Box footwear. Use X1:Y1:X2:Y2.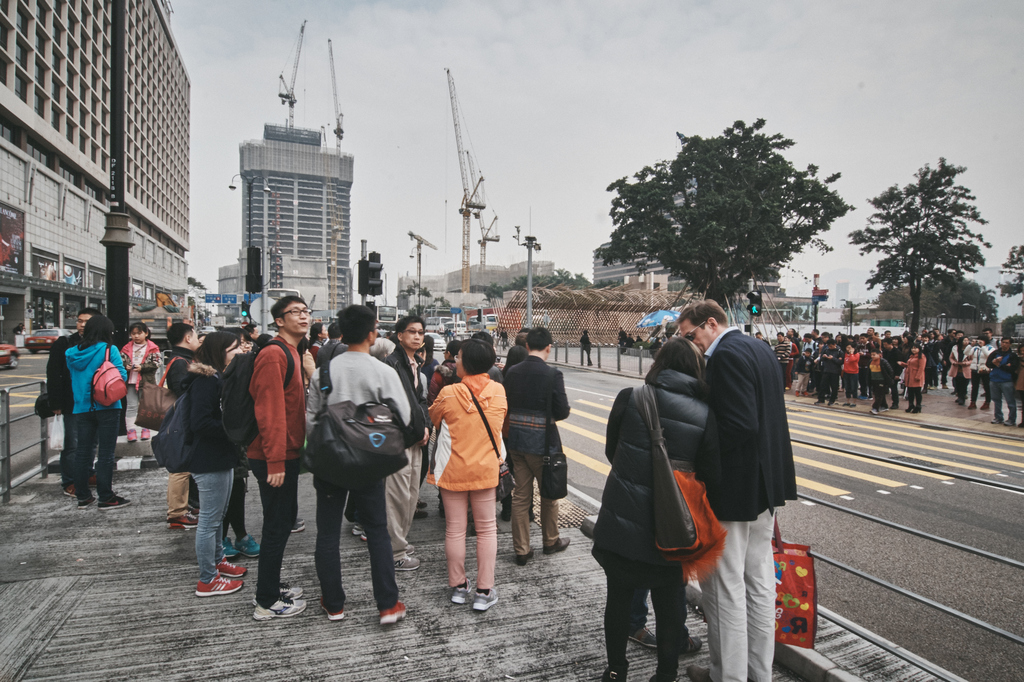
292:518:305:535.
